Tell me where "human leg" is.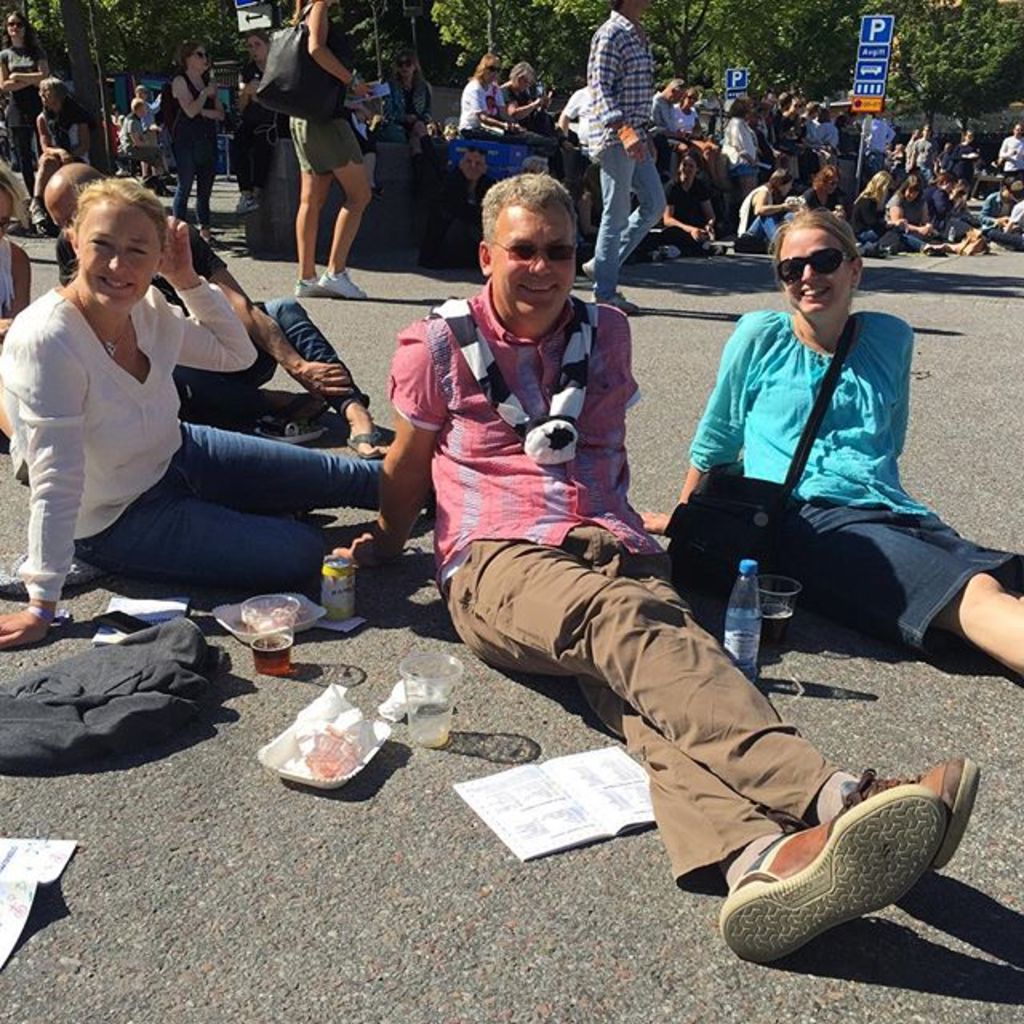
"human leg" is at 170, 422, 357, 509.
